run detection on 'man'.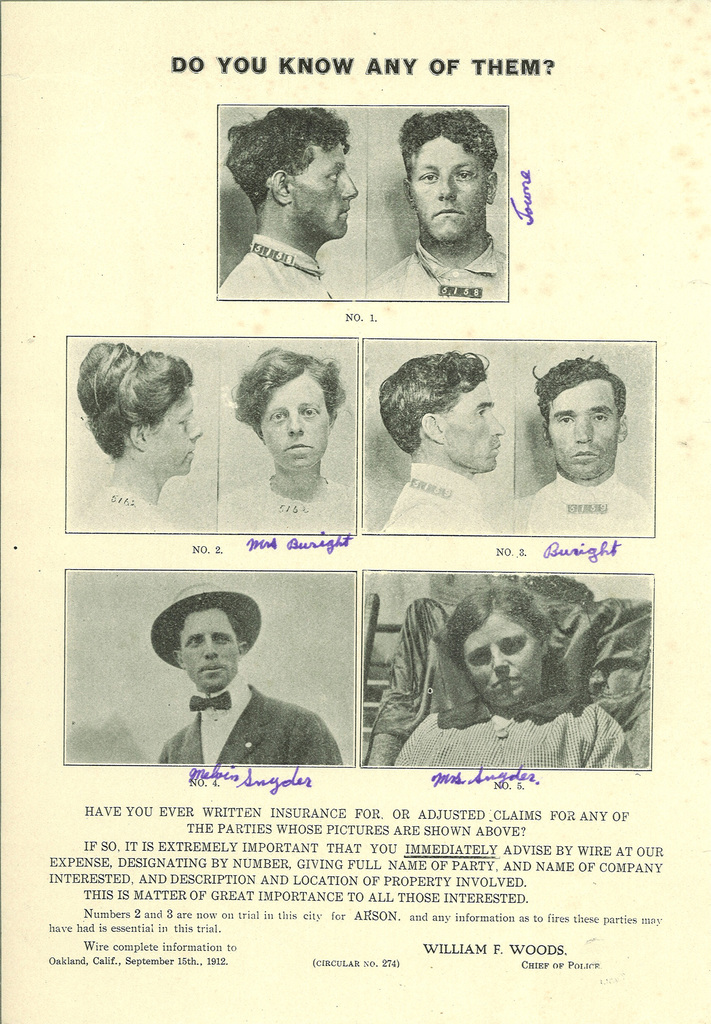
Result: Rect(136, 599, 343, 776).
